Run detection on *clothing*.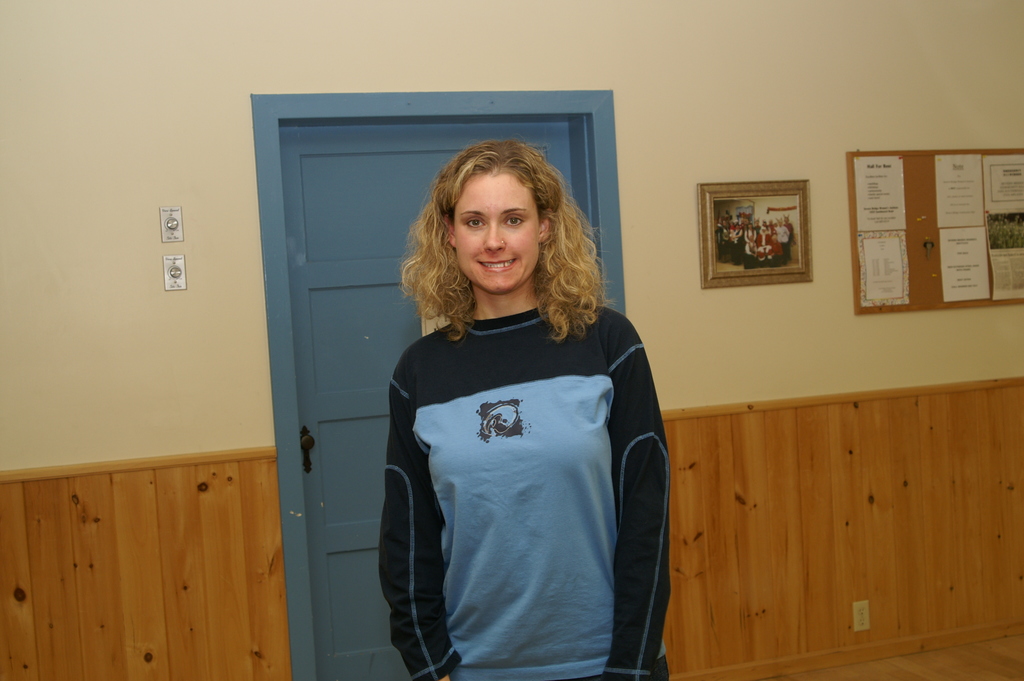
Result: 378/260/677/658.
